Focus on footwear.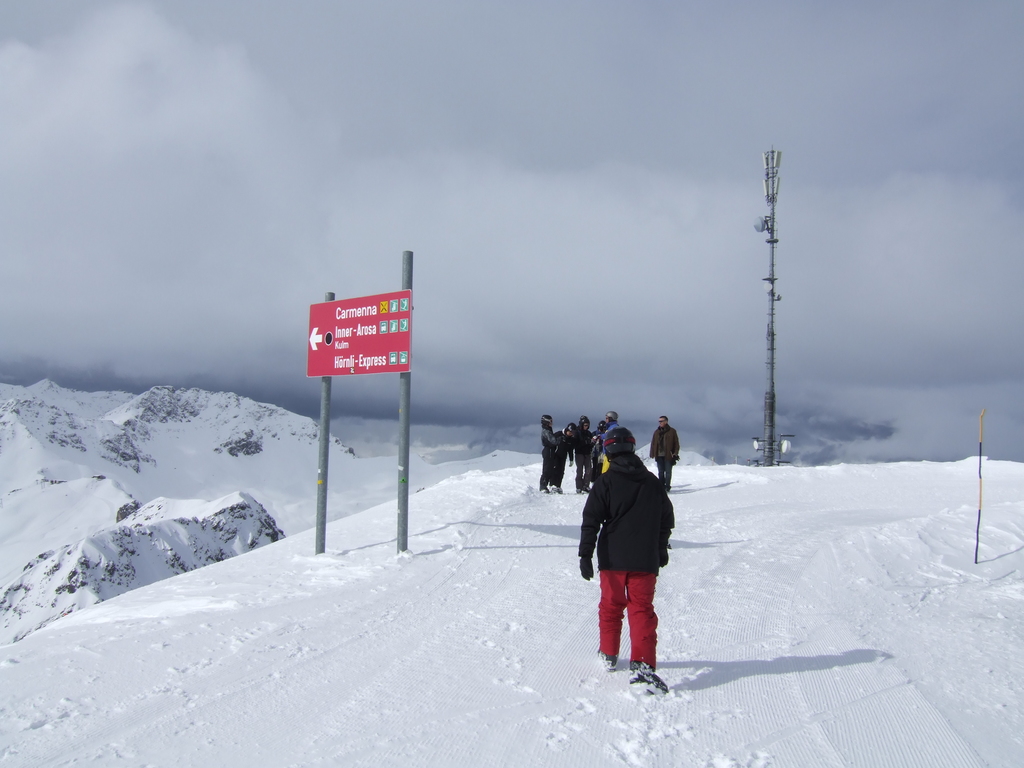
Focused at l=630, t=660, r=672, b=699.
